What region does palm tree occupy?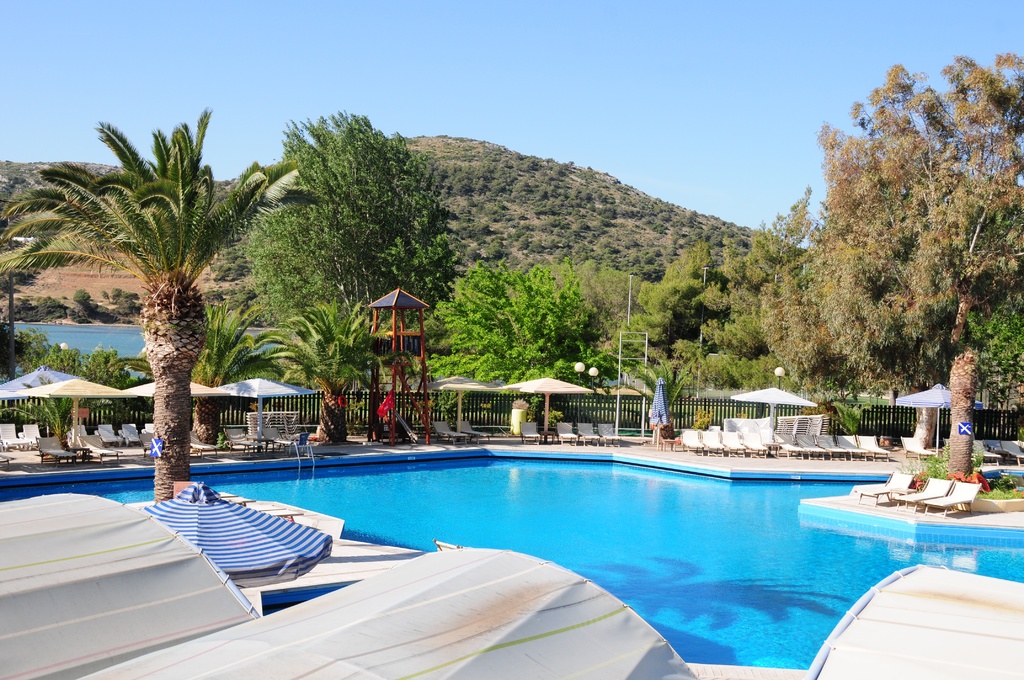
<box>0,163,54,386</box>.
